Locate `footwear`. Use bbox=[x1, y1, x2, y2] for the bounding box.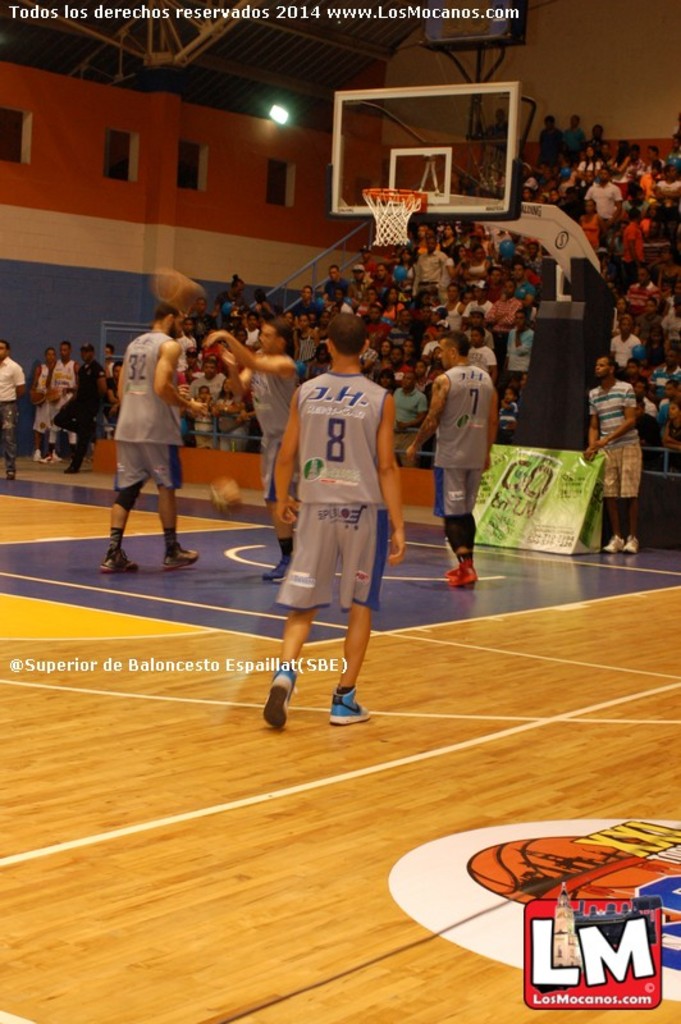
bbox=[96, 543, 141, 575].
